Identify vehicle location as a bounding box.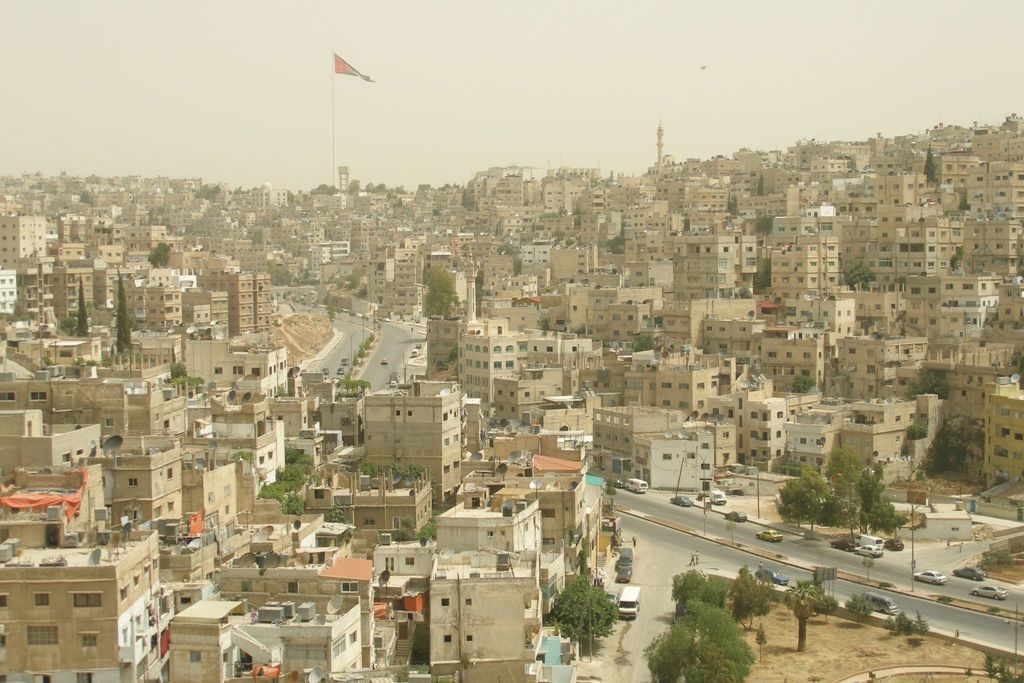
(722,512,748,525).
